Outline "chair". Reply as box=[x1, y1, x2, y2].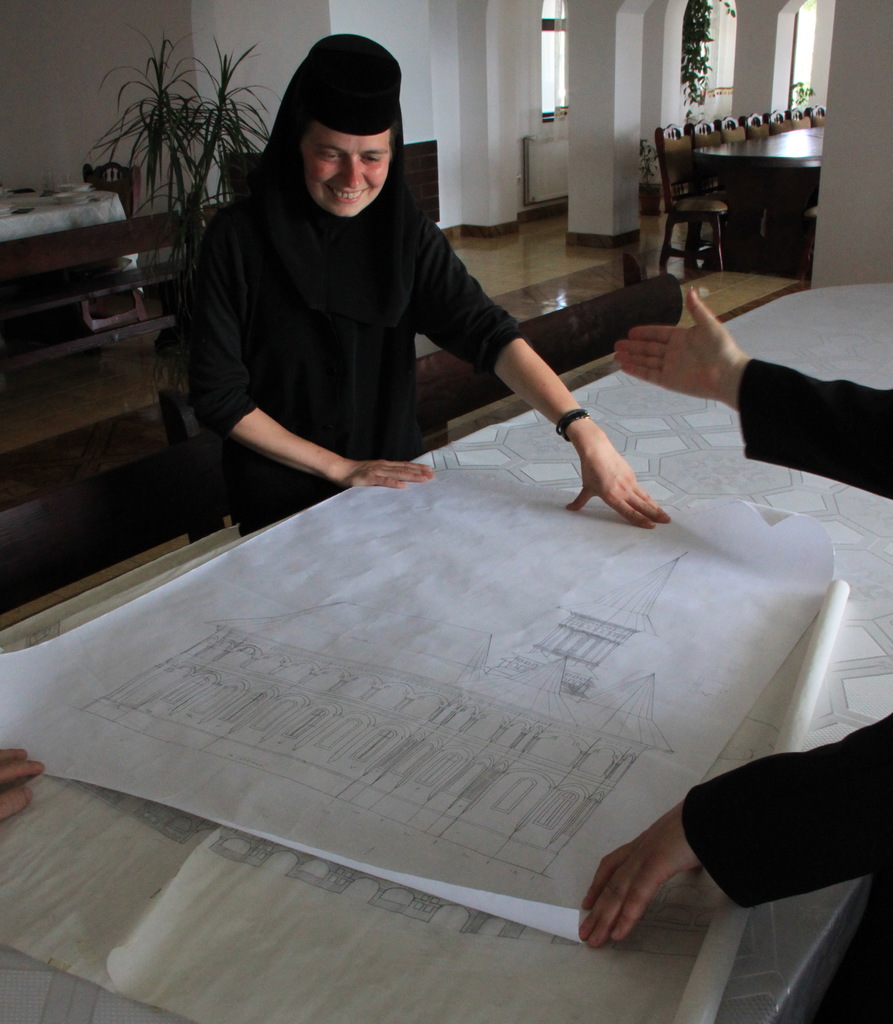
box=[789, 106, 811, 131].
